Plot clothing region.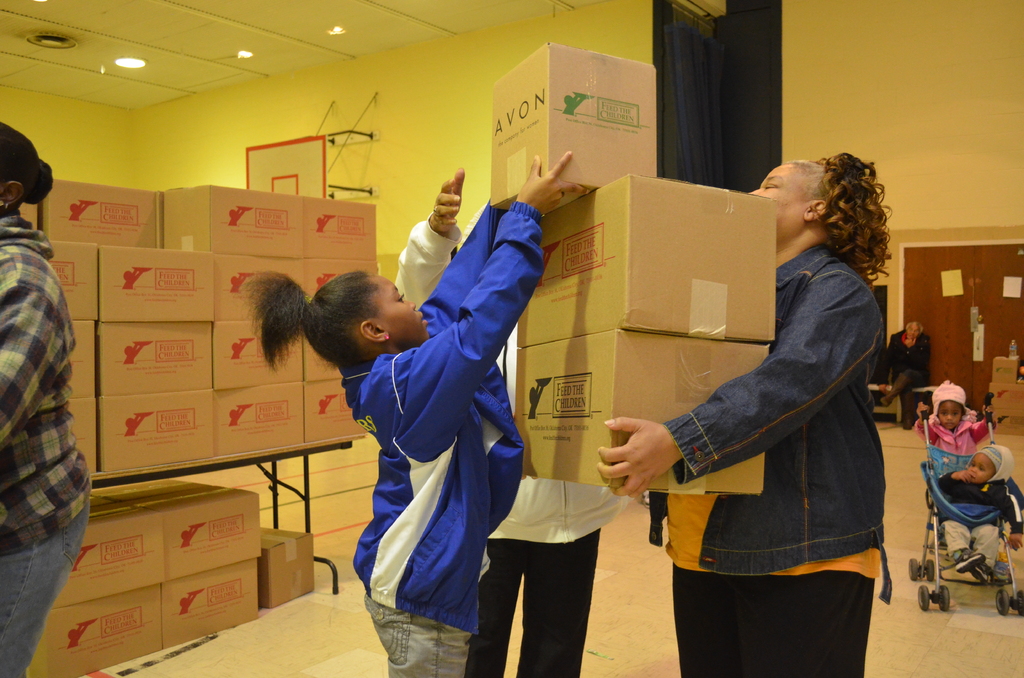
Plotted at Rect(653, 227, 892, 676).
